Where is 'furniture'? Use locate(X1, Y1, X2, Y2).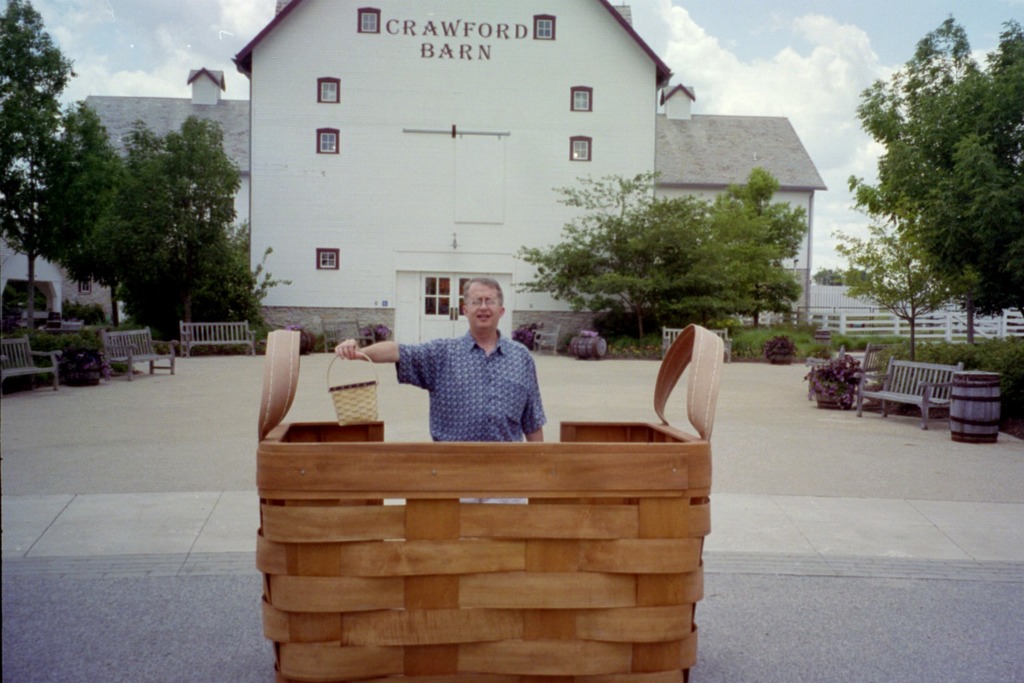
locate(59, 320, 83, 331).
